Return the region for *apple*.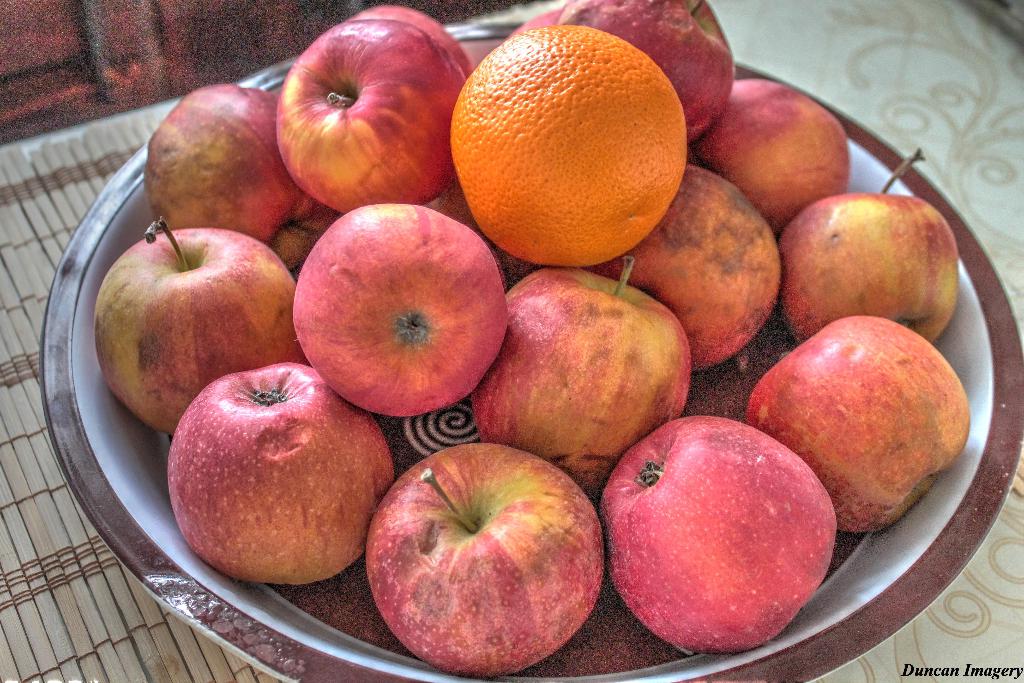
x1=367, y1=440, x2=607, y2=675.
